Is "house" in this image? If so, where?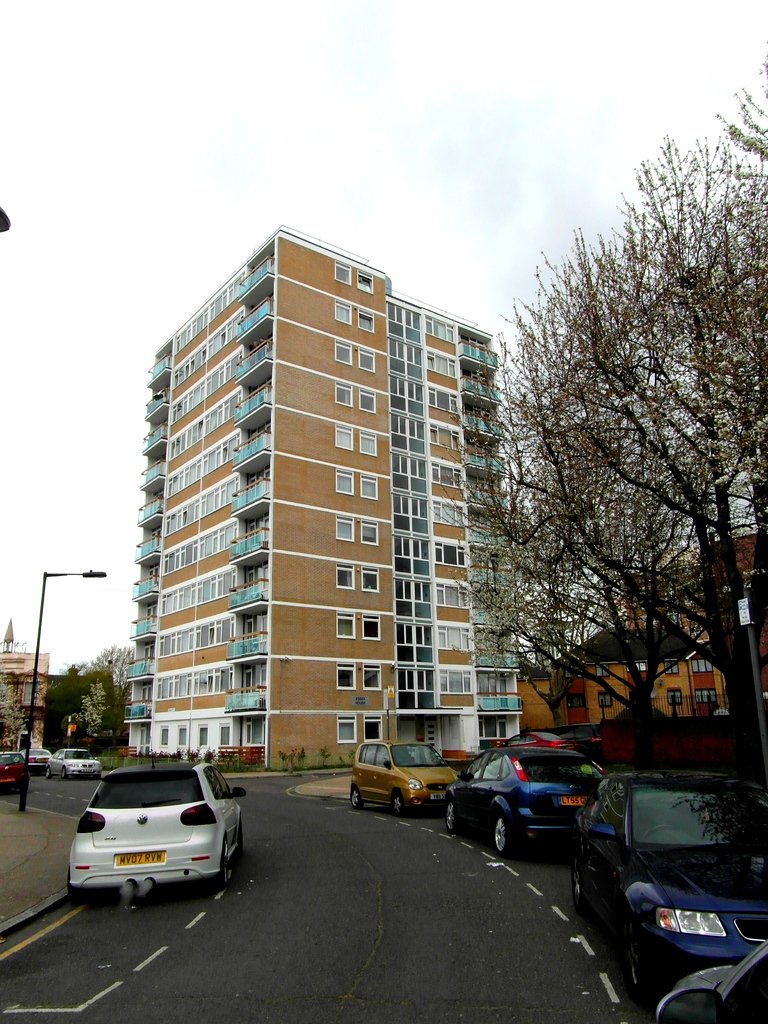
Yes, at bbox=(694, 512, 767, 719).
